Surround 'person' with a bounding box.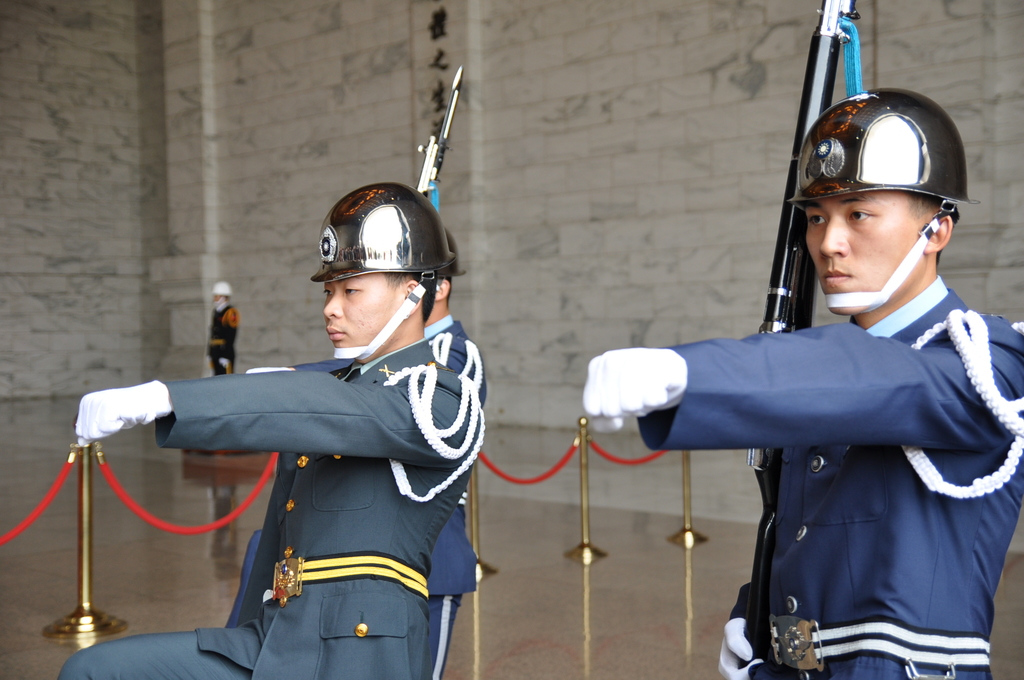
584,88,1023,679.
